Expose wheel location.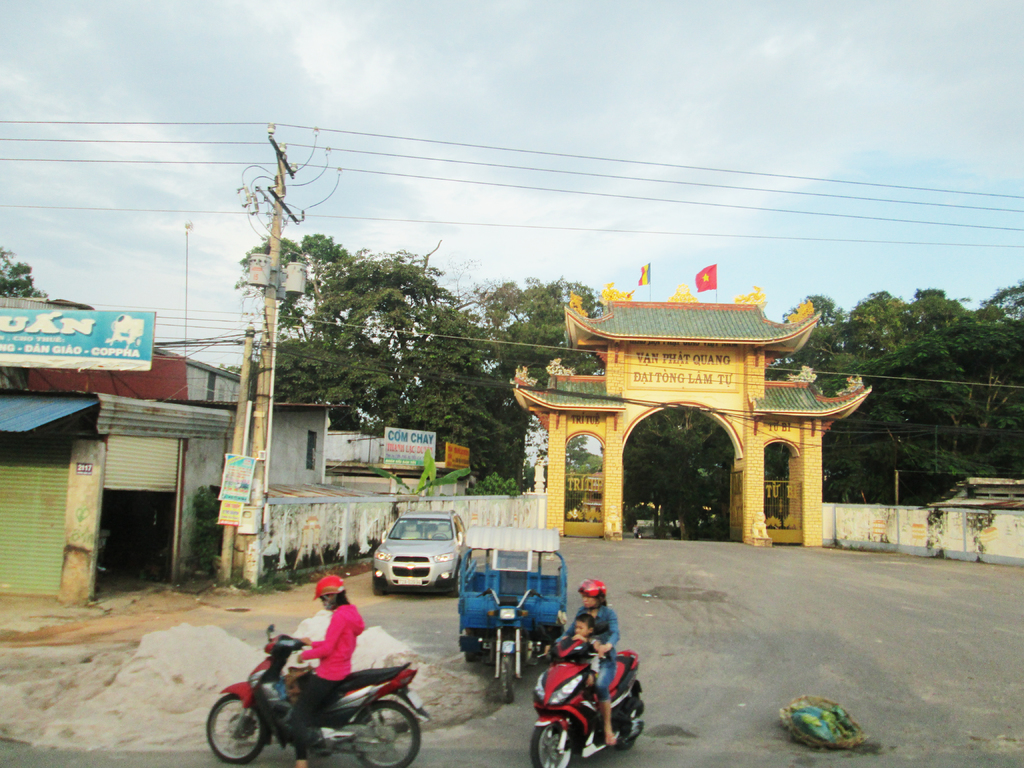
Exposed at (left=202, top=694, right=271, bottom=763).
